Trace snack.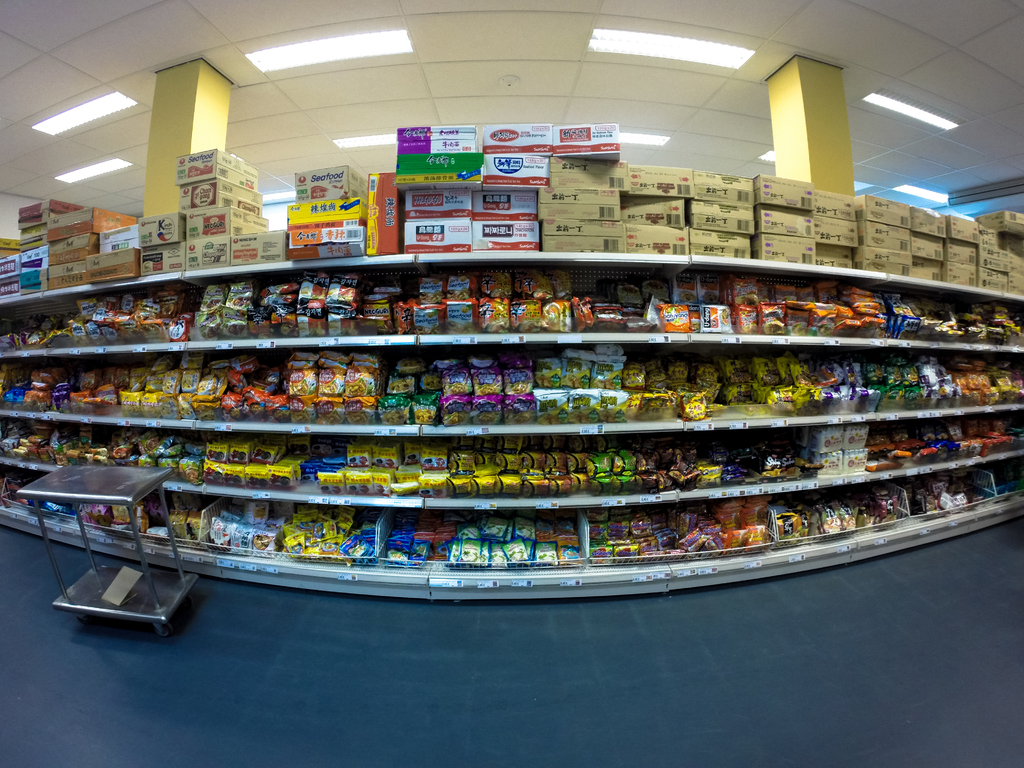
Traced to bbox=[536, 356, 563, 385].
